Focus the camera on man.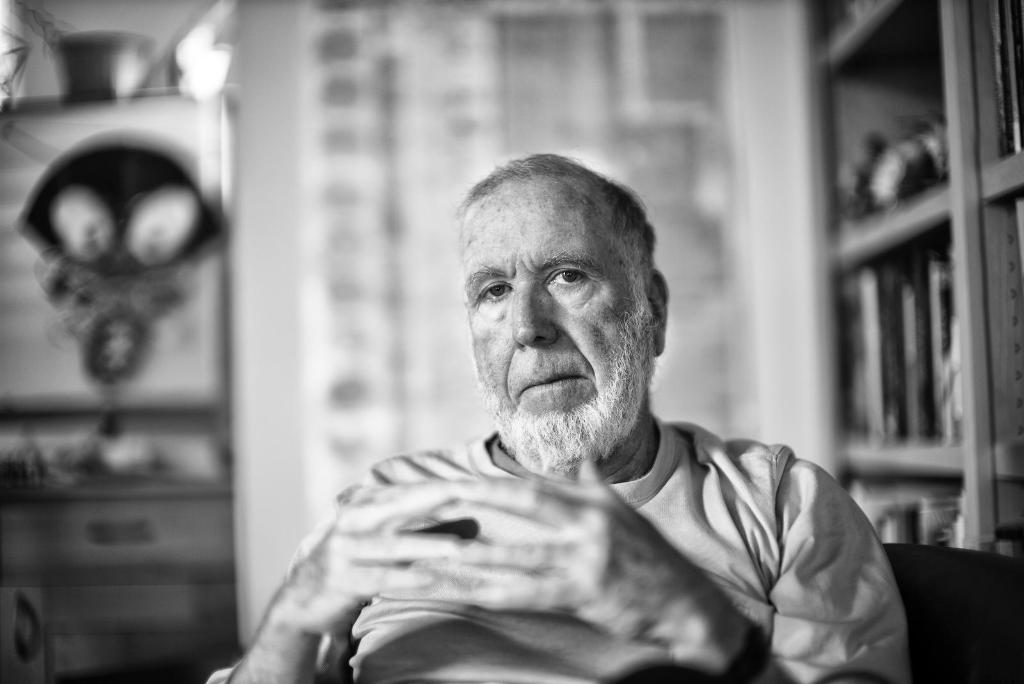
Focus region: (left=253, top=171, right=913, bottom=674).
